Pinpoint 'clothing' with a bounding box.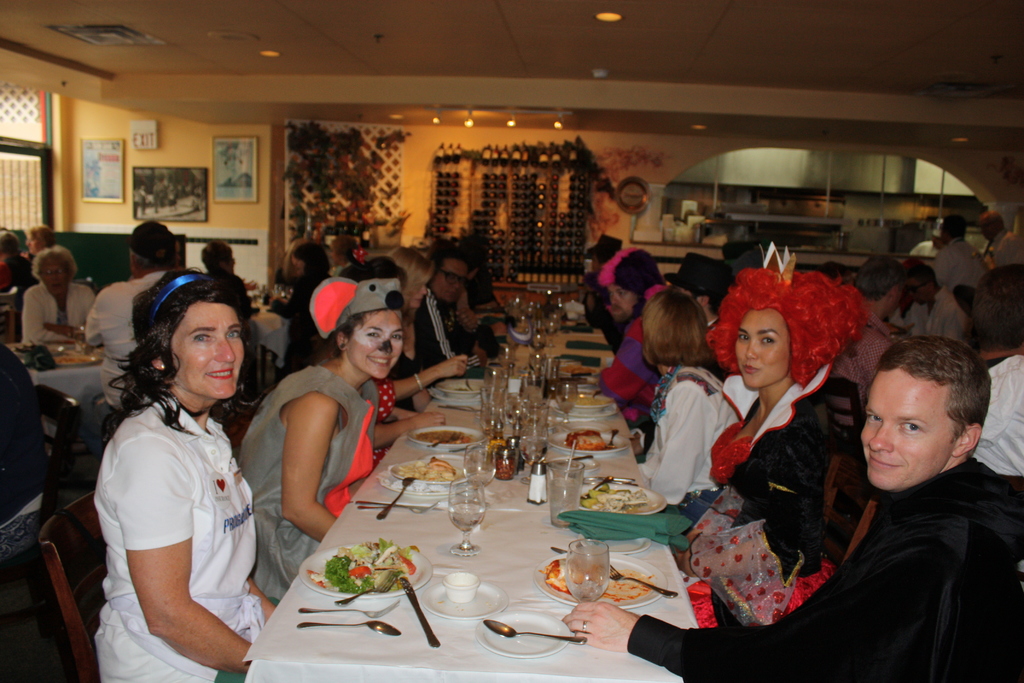
20 286 98 345.
